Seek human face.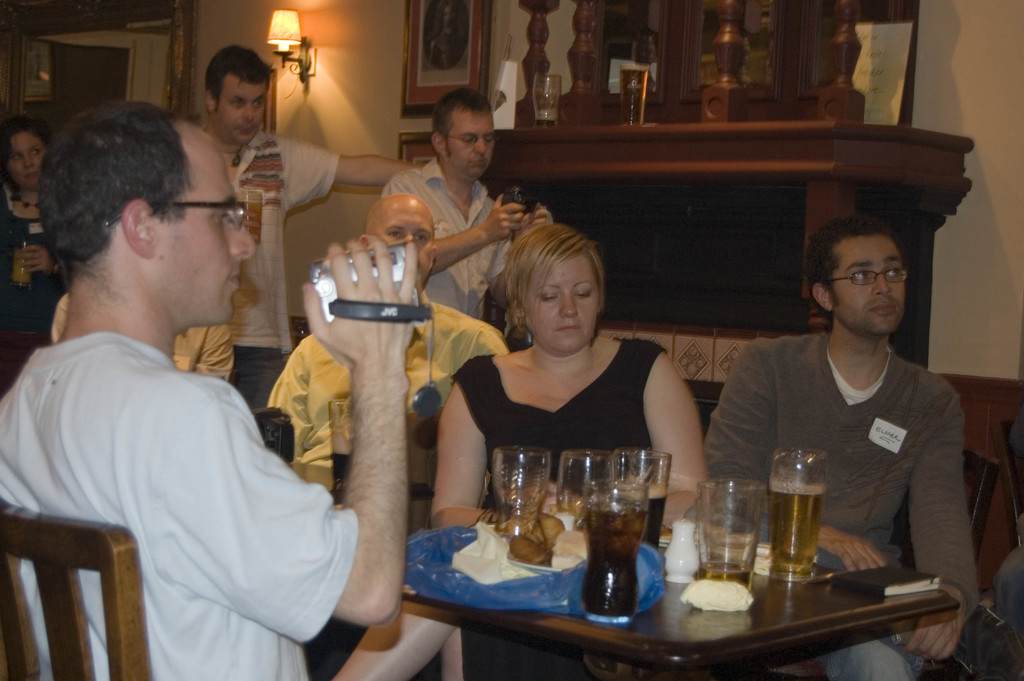
detection(0, 131, 38, 192).
